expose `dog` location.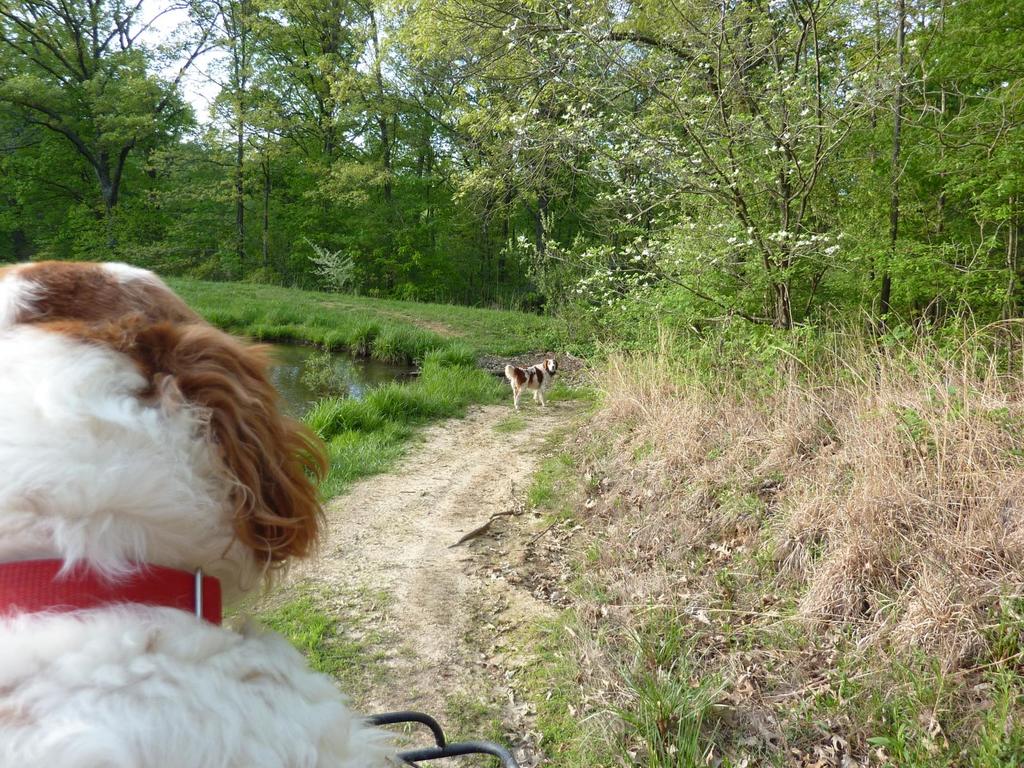
Exposed at x1=504, y1=357, x2=558, y2=410.
